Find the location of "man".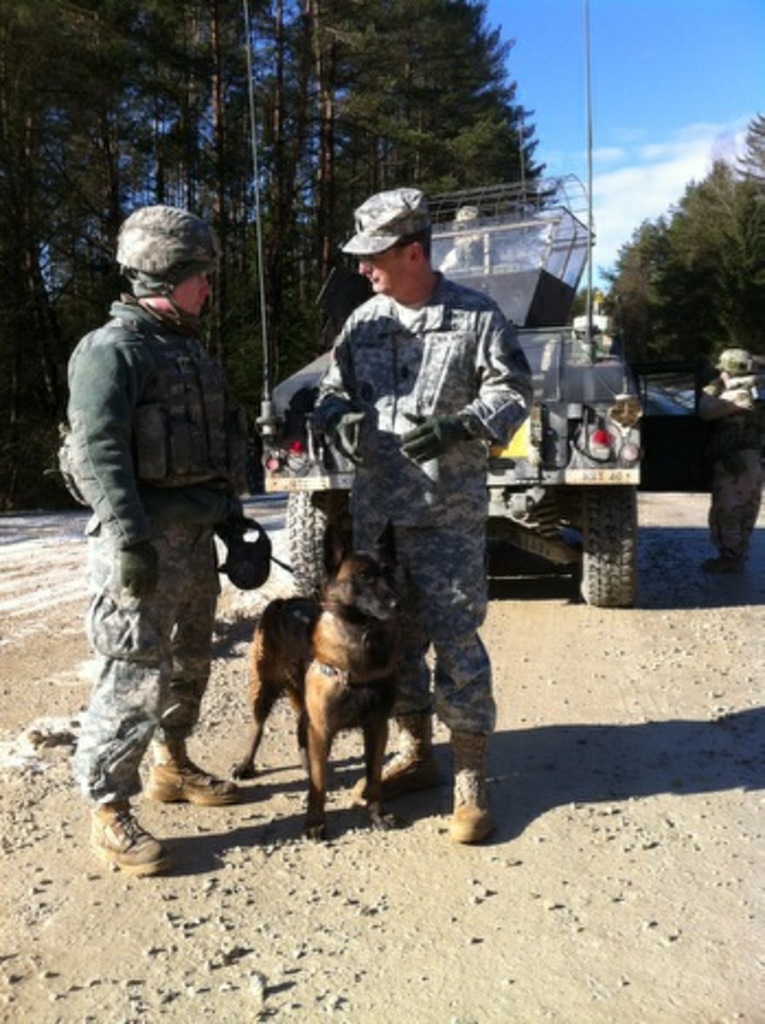
Location: [x1=61, y1=195, x2=248, y2=881].
